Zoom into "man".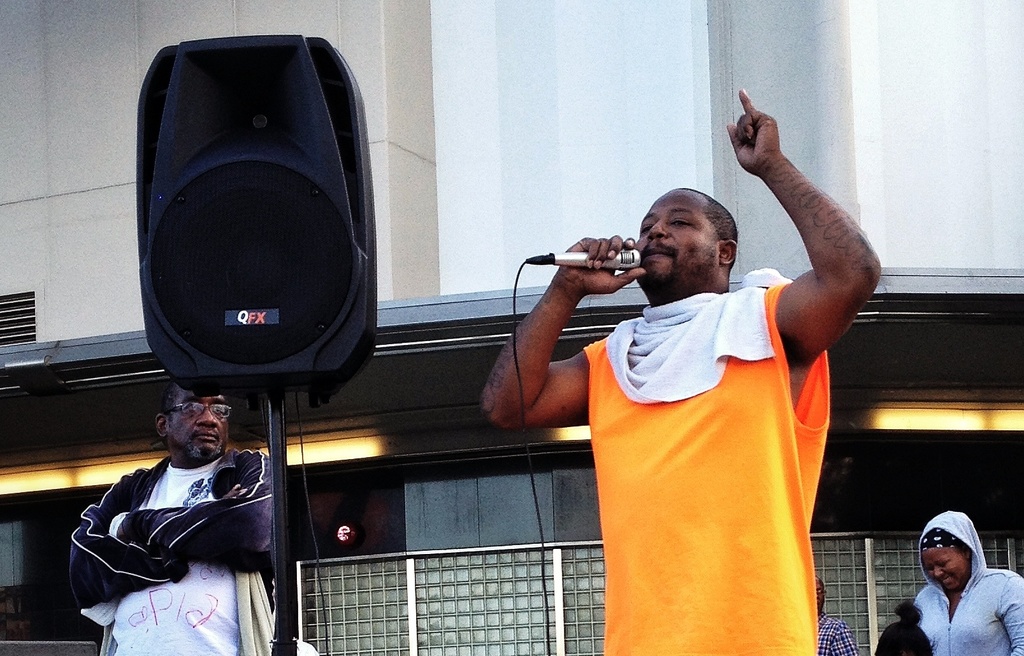
Zoom target: (67, 381, 273, 655).
